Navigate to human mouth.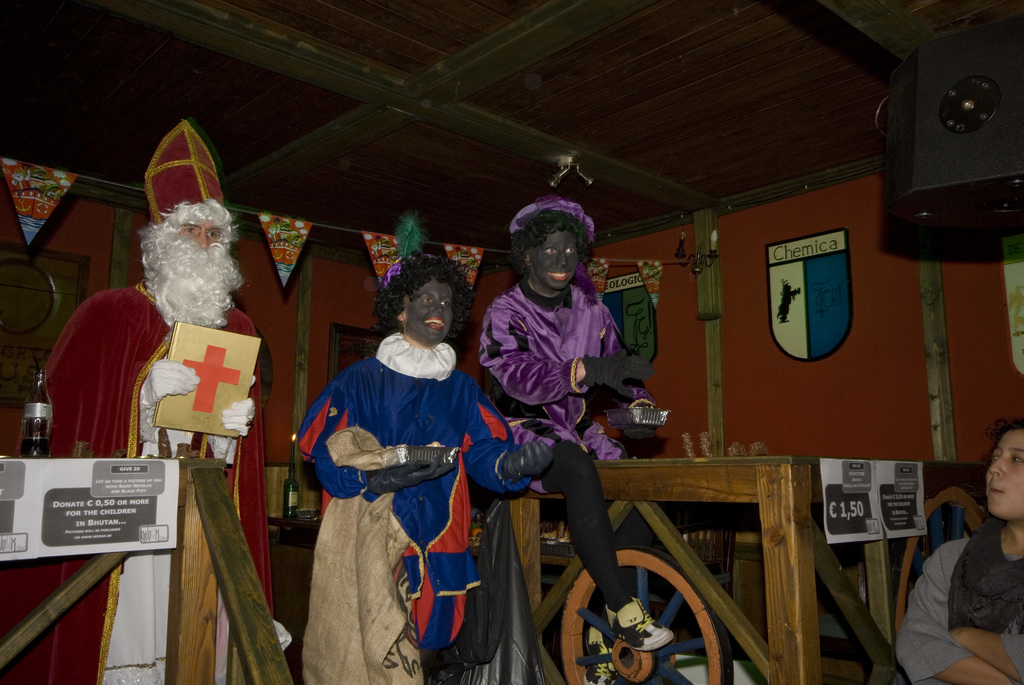
Navigation target: 547/270/572/284.
